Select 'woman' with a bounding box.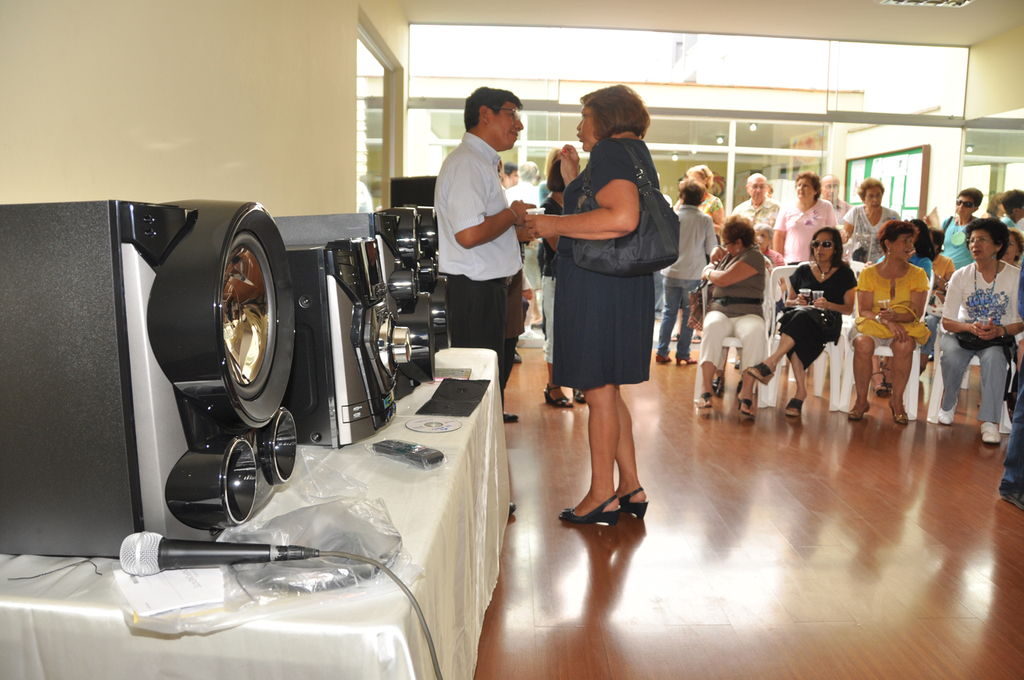
bbox(697, 219, 772, 415).
